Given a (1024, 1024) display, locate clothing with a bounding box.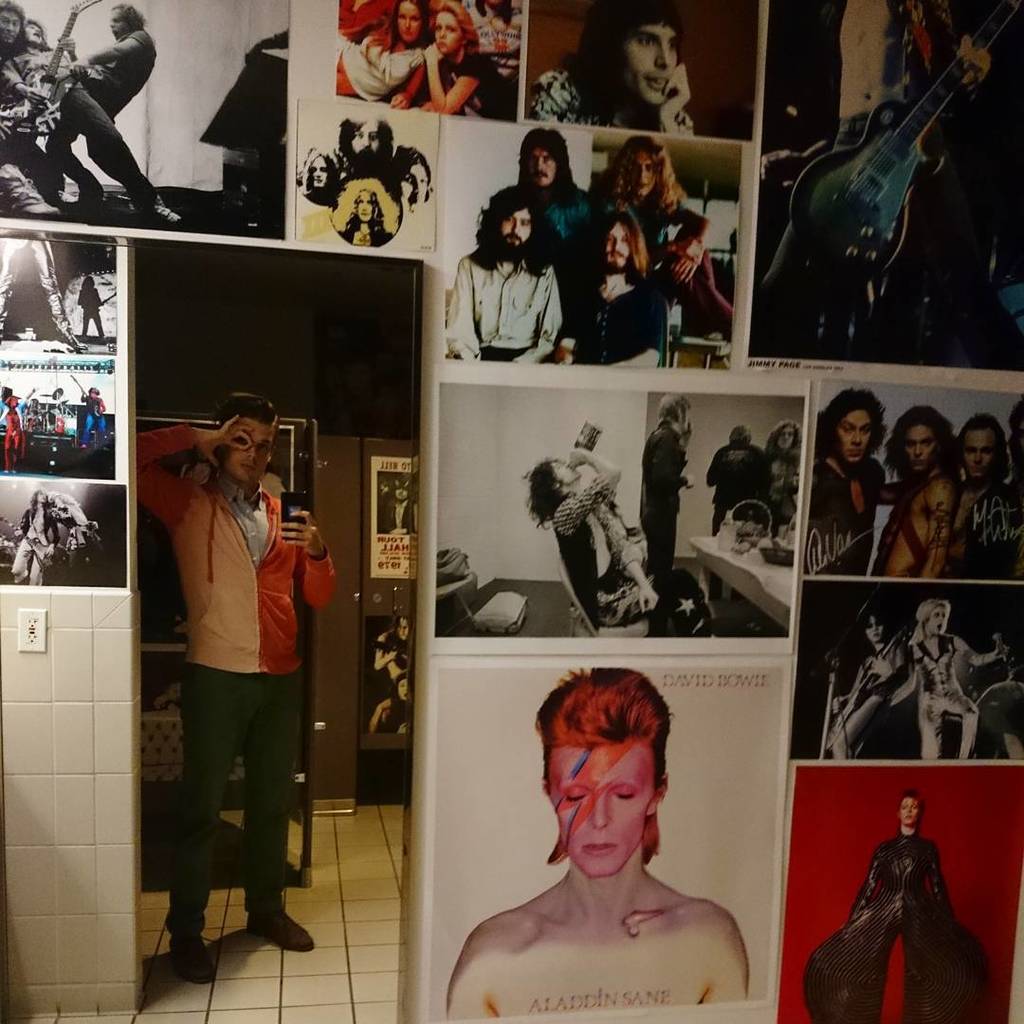
Located: left=601, top=198, right=726, bottom=333.
